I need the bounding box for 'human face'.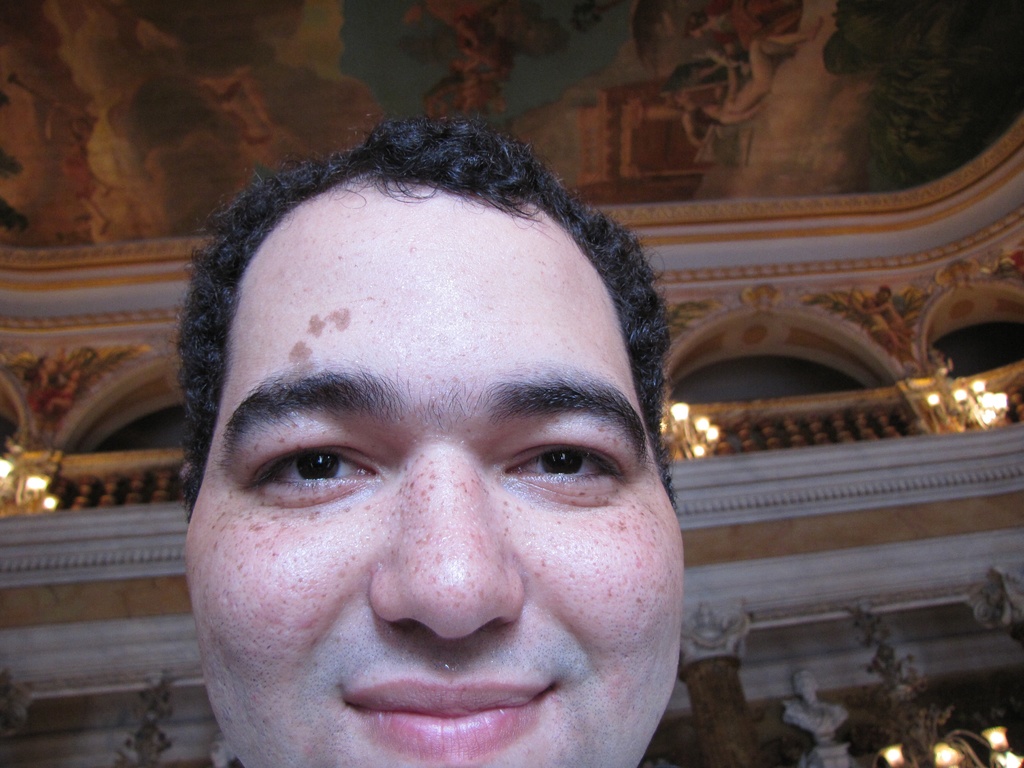
Here it is: [left=184, top=184, right=685, bottom=767].
